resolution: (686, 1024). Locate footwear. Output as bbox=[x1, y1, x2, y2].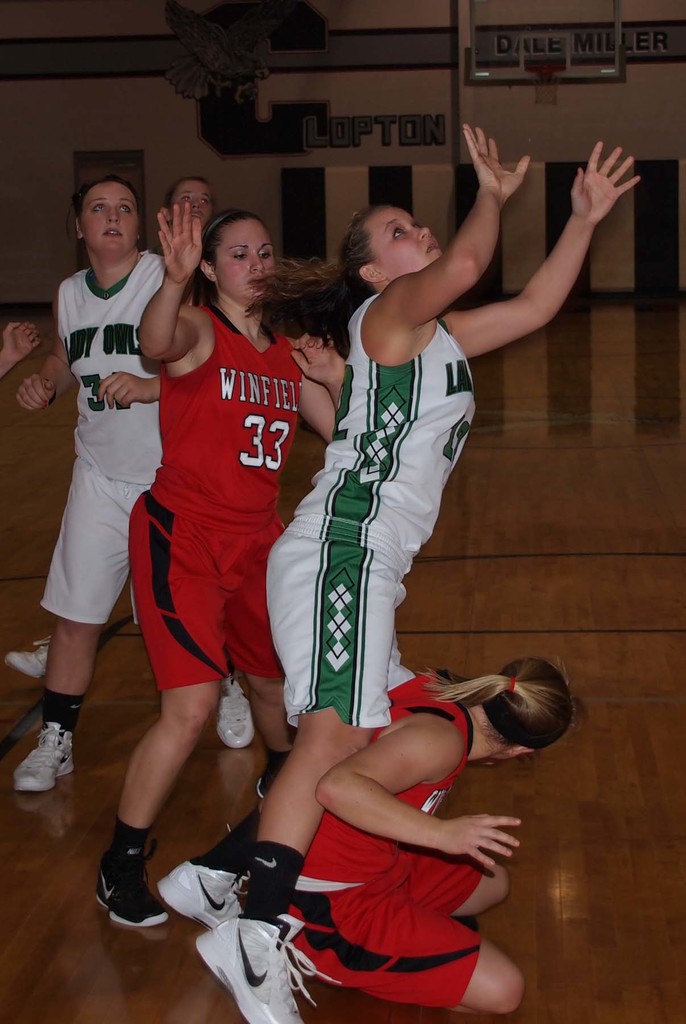
bbox=[0, 639, 52, 696].
